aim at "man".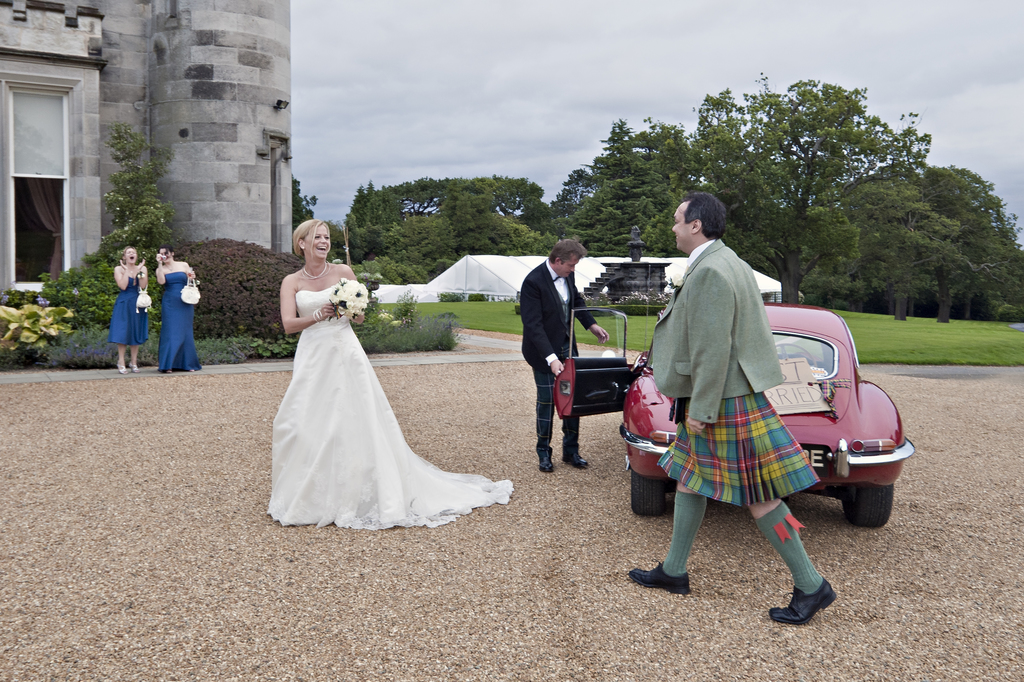
Aimed at bbox=(633, 190, 839, 631).
